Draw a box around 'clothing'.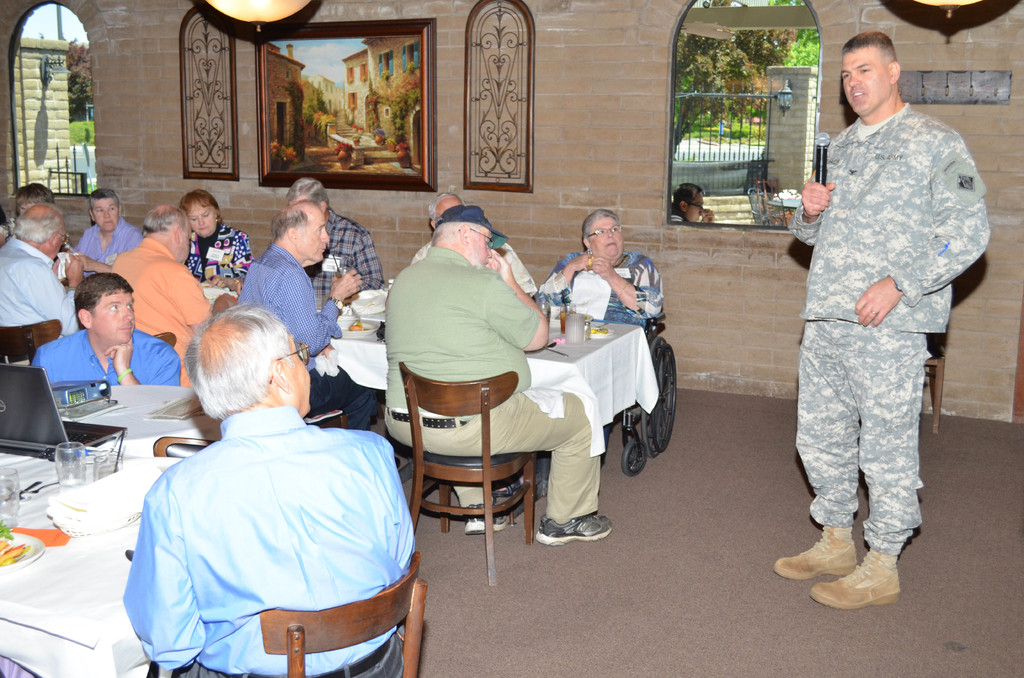
(180,223,246,287).
